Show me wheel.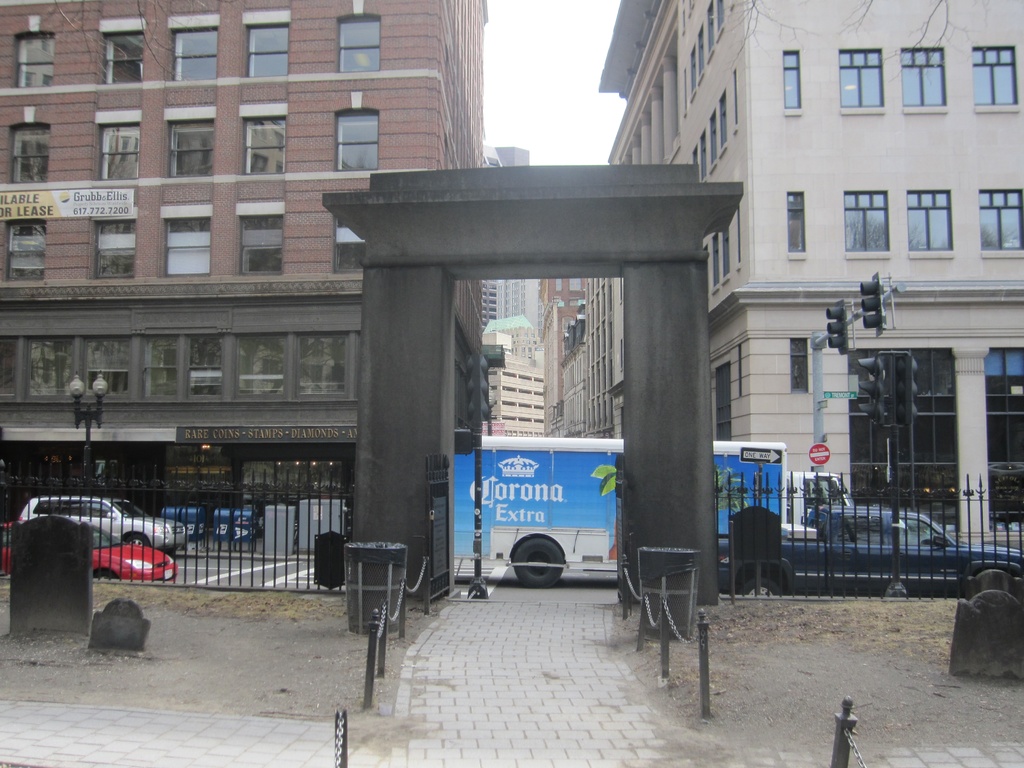
wheel is here: crop(99, 573, 118, 580).
